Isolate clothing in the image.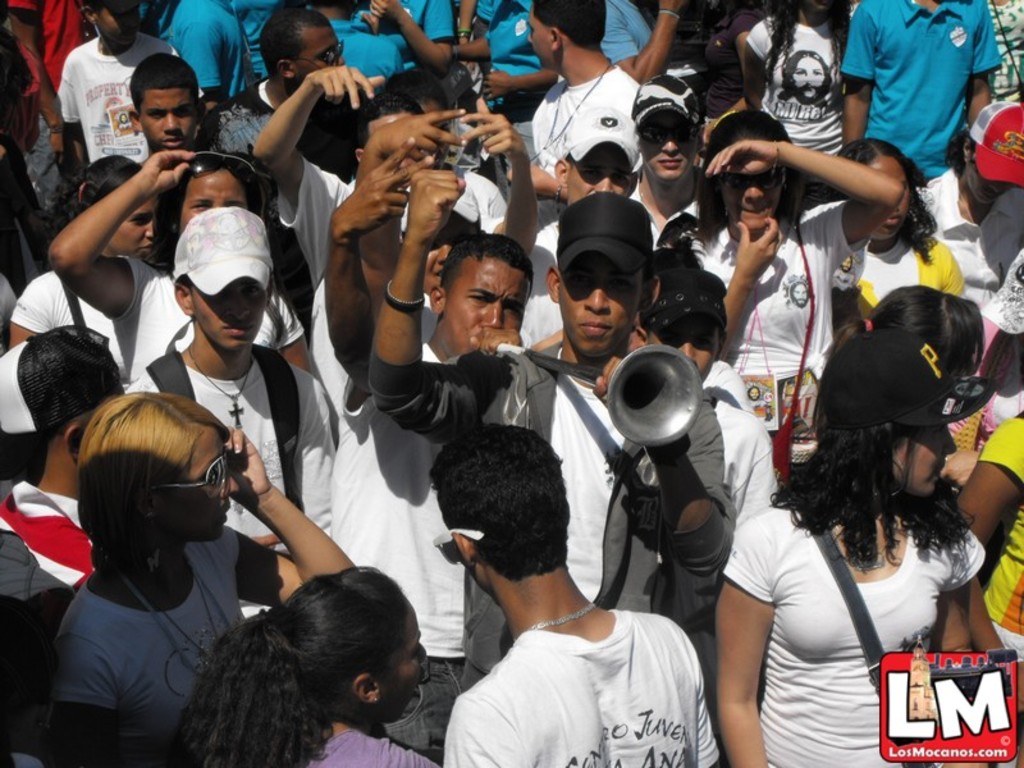
Isolated region: 298,733,444,767.
